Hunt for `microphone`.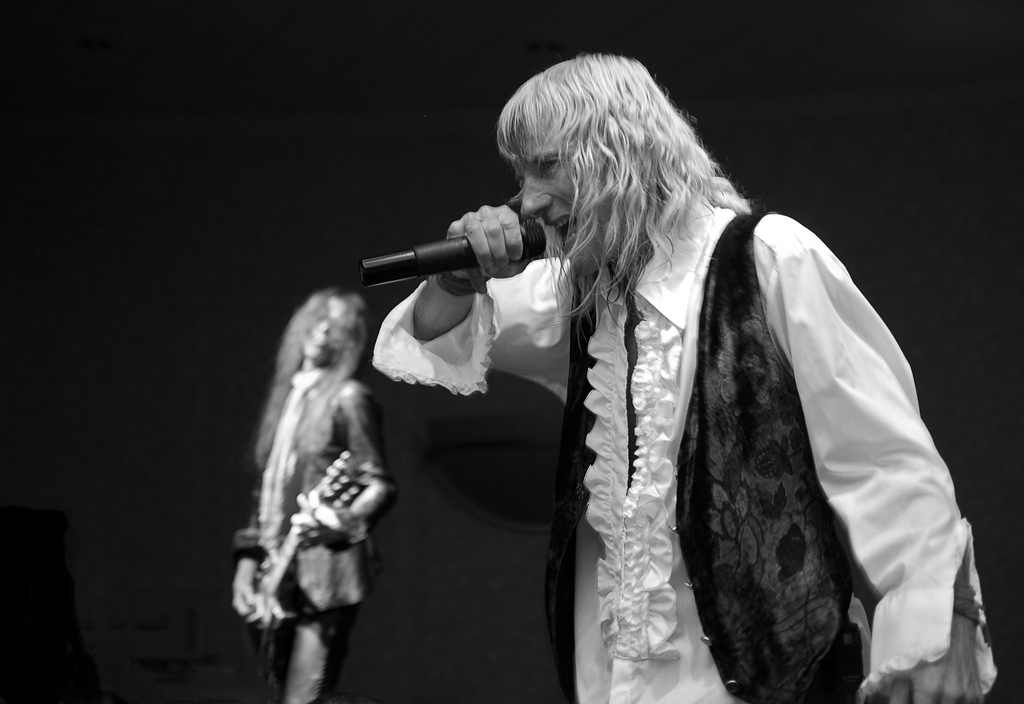
Hunted down at bbox=[358, 215, 547, 299].
